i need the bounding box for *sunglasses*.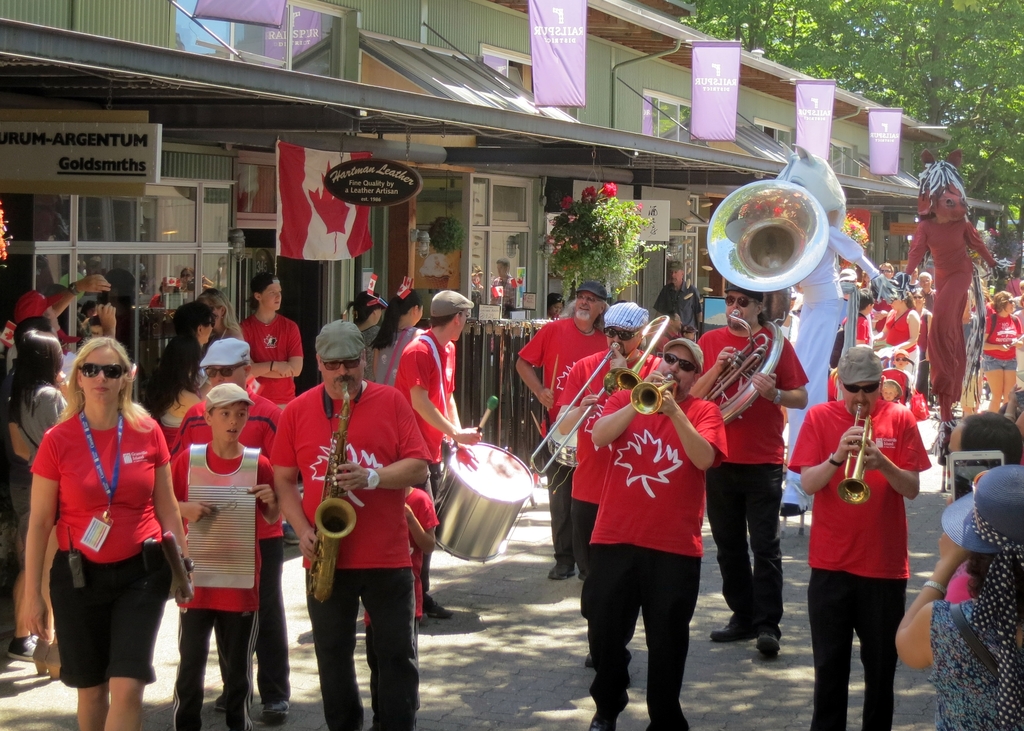
Here it is: region(601, 328, 643, 342).
